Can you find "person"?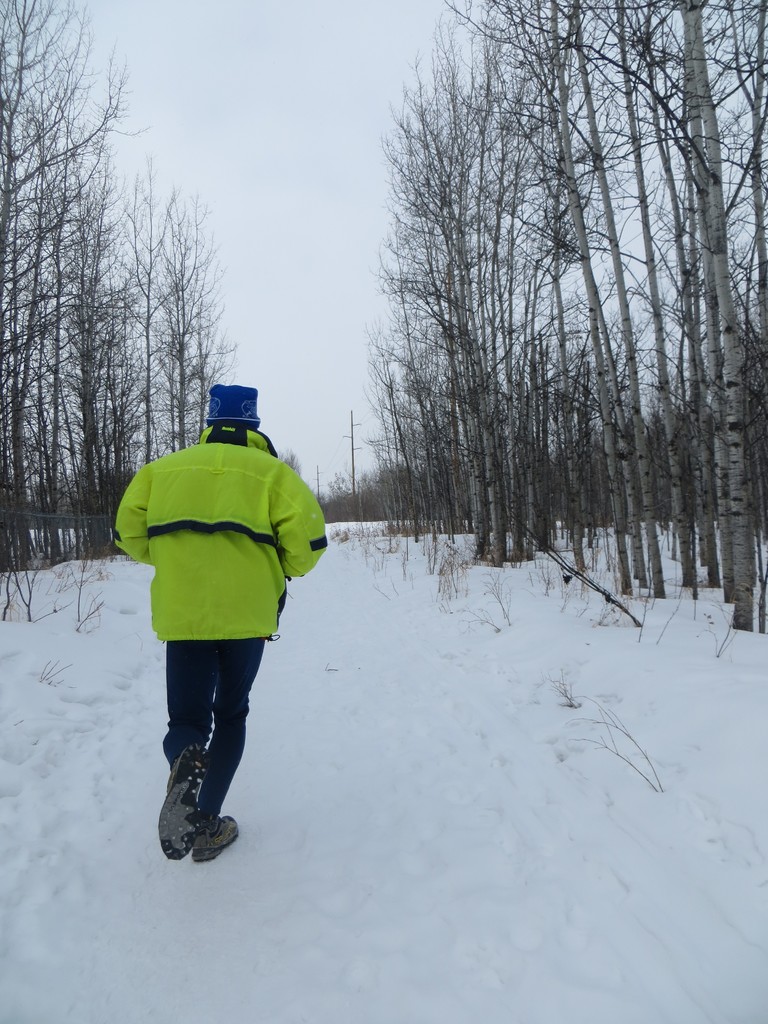
Yes, bounding box: bbox=[124, 353, 314, 867].
